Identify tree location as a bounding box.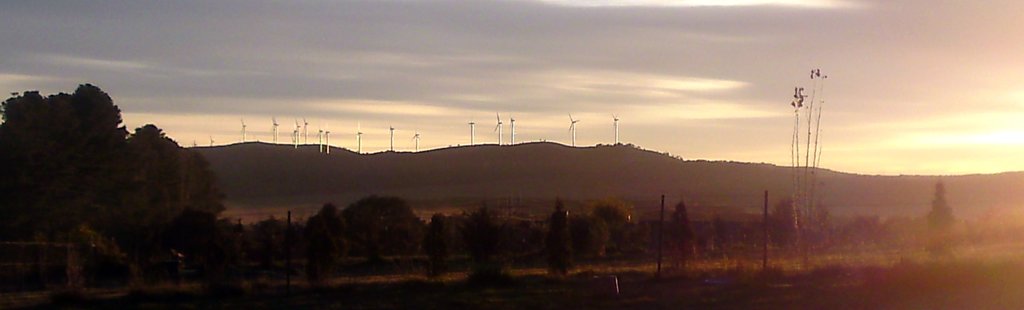
<box>765,194,805,255</box>.
